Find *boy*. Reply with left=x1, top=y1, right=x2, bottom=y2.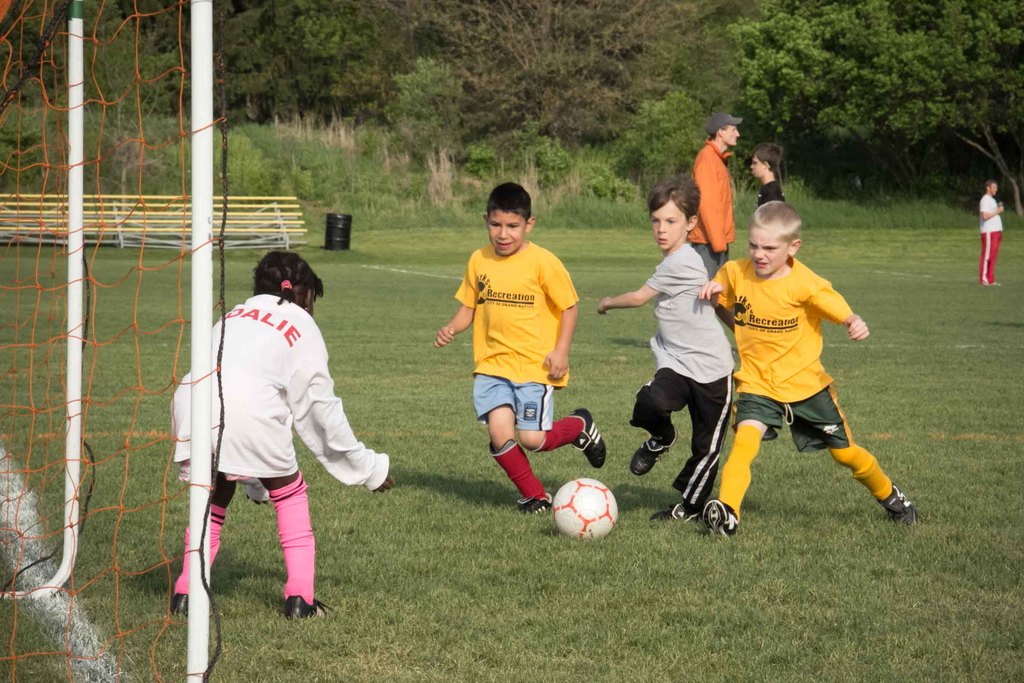
left=431, top=181, right=609, bottom=518.
